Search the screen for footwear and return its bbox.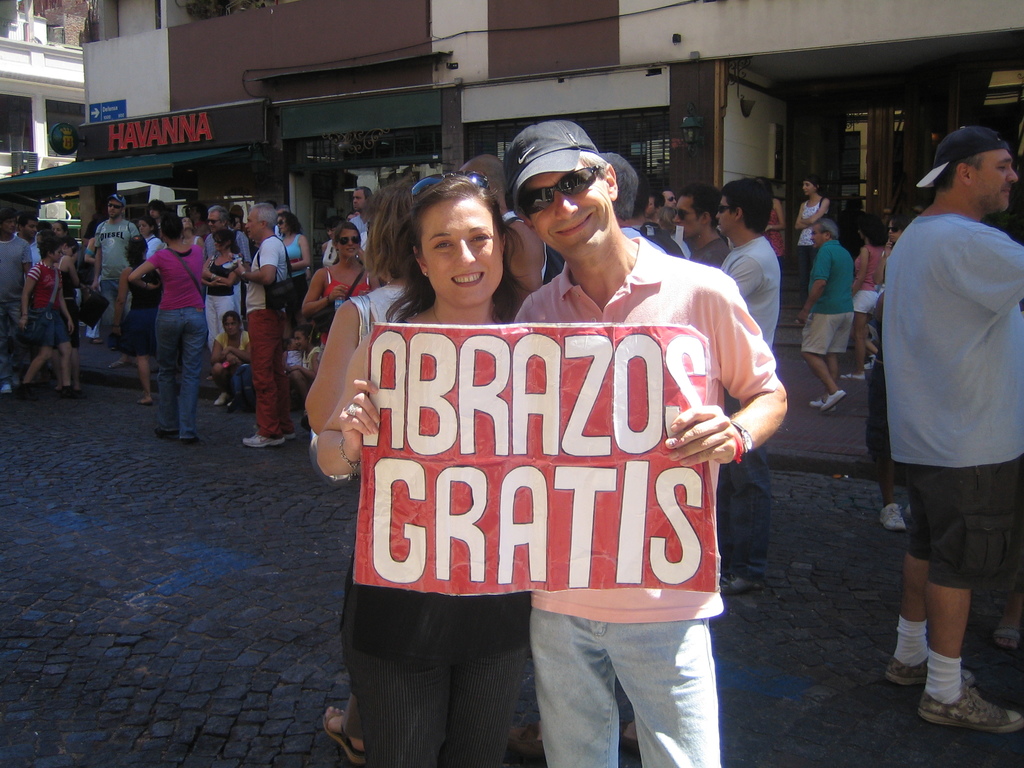
Found: <region>241, 436, 285, 446</region>.
